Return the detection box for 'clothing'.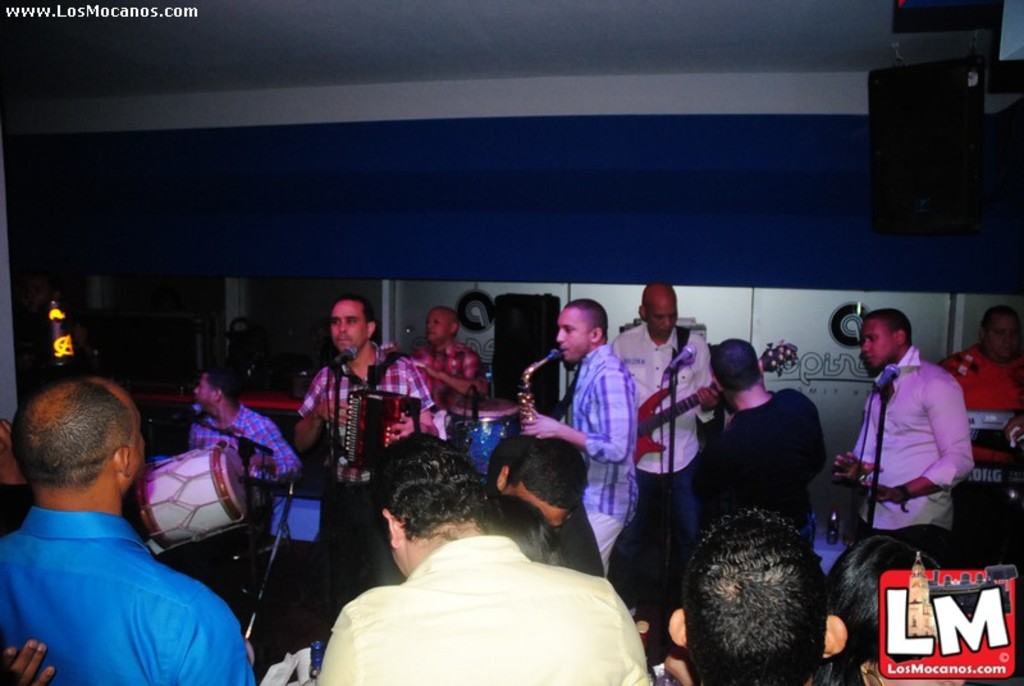
<box>961,352,1023,456</box>.
